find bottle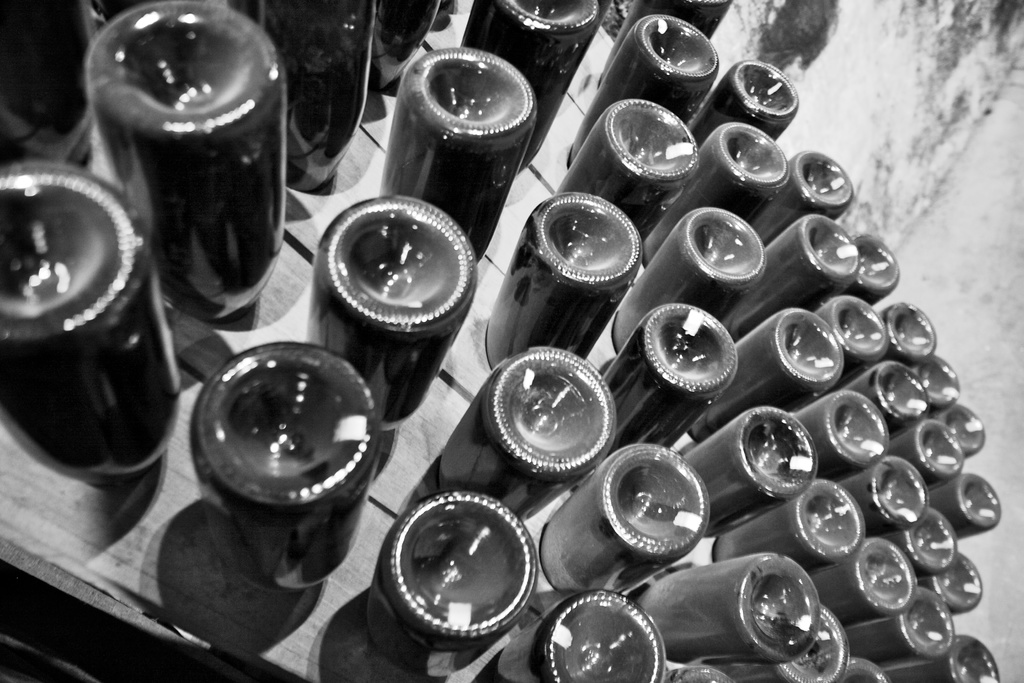
l=727, t=214, r=863, b=348
